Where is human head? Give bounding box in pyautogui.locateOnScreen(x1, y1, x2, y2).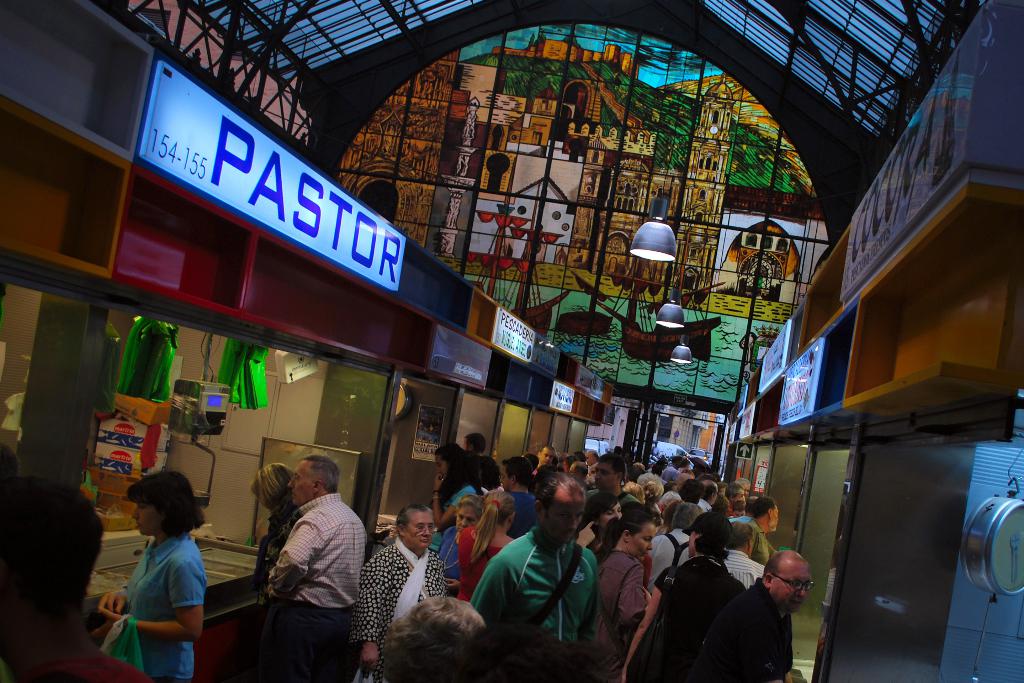
pyautogui.locateOnScreen(430, 443, 468, 487).
